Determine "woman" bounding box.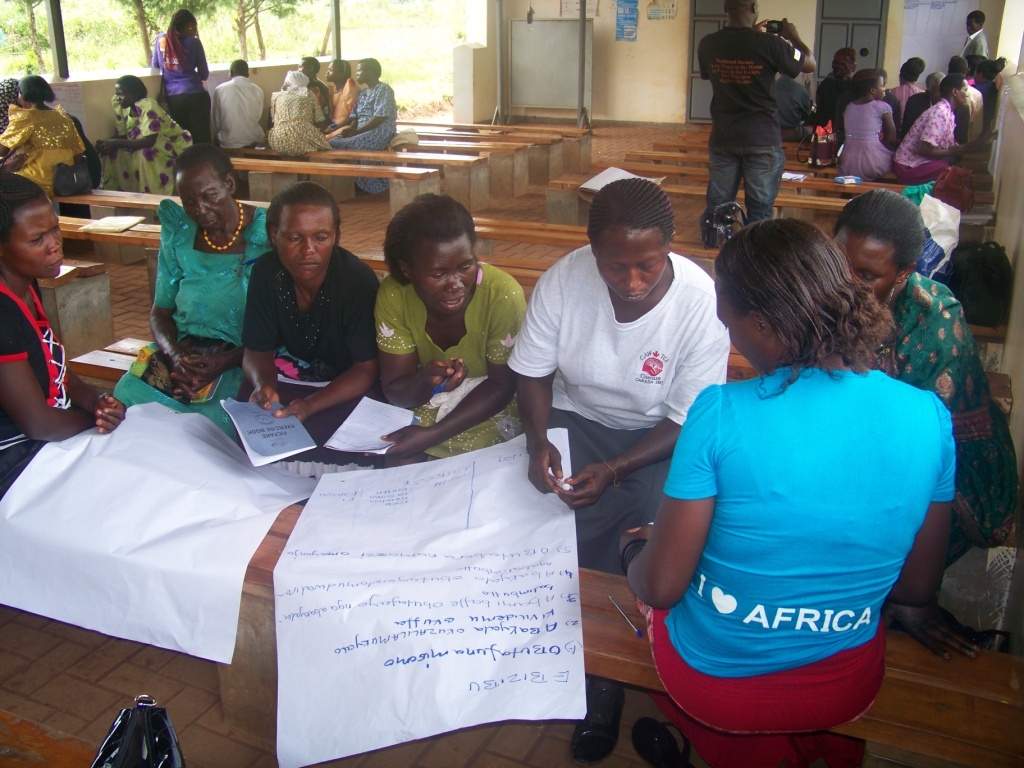
Determined: BBox(618, 217, 983, 767).
